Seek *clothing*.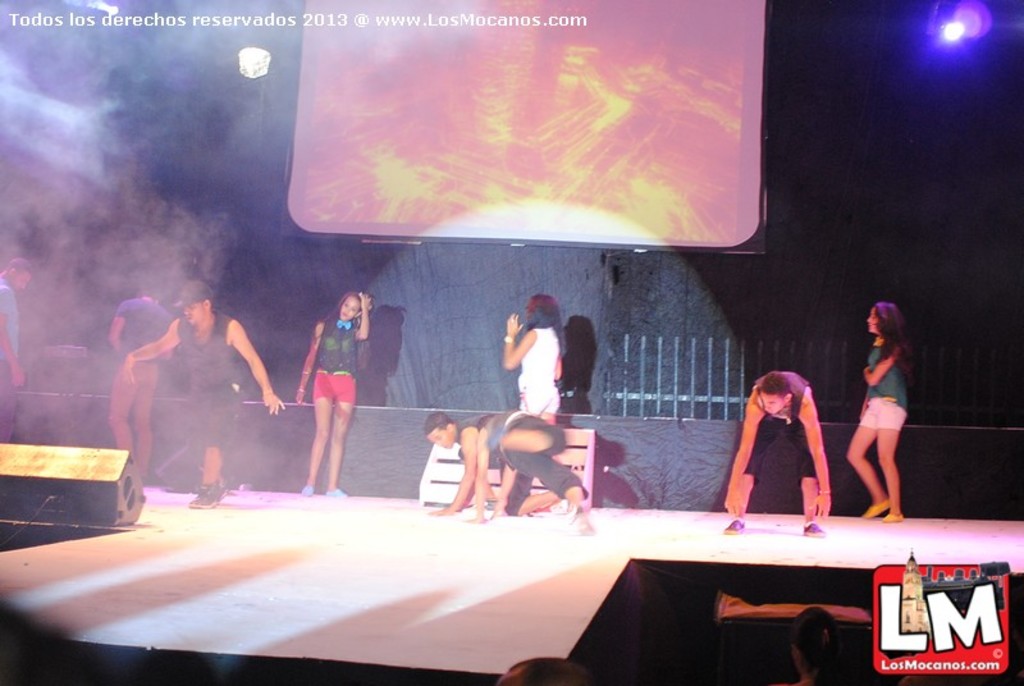
480/411/586/512.
